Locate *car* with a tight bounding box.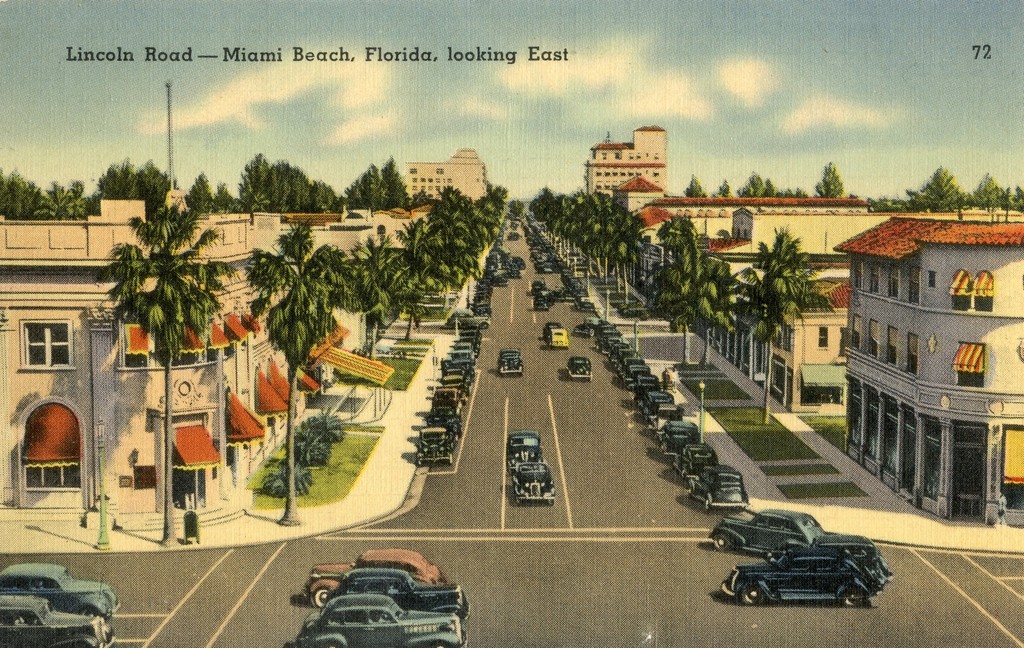
0/596/117/647.
